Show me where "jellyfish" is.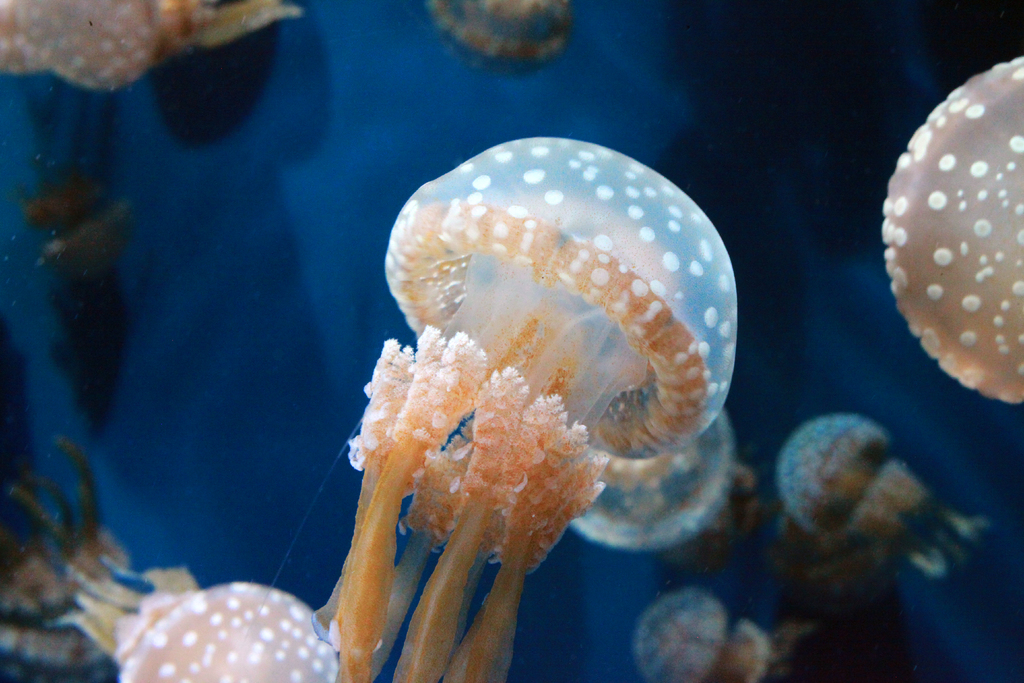
"jellyfish" is at (0,0,301,86).
